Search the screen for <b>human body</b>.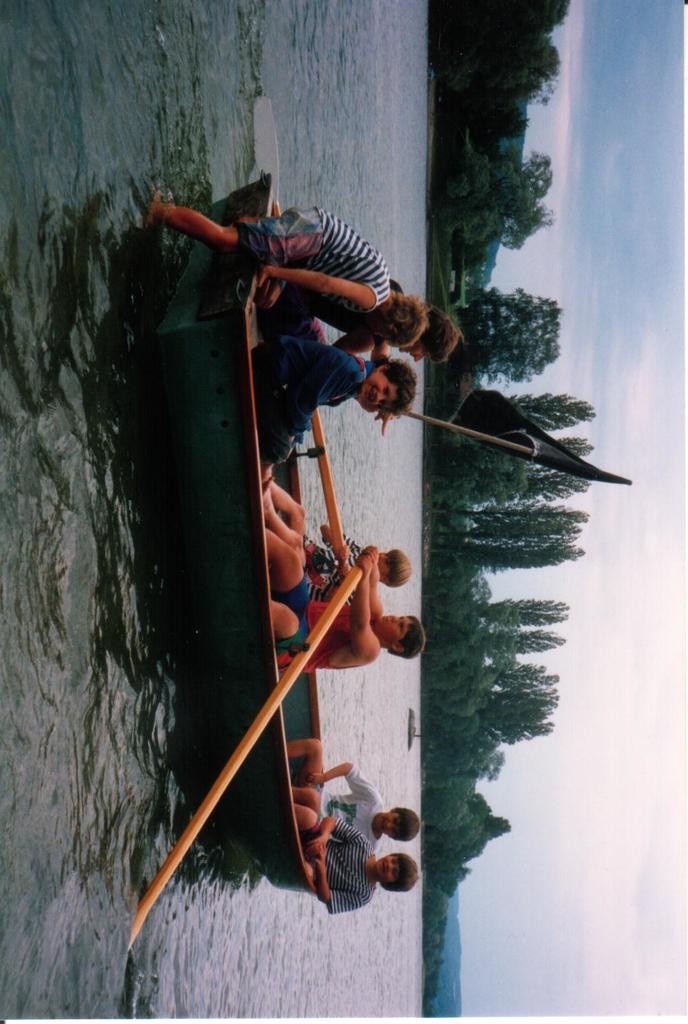
Found at (left=149, top=189, right=430, bottom=349).
